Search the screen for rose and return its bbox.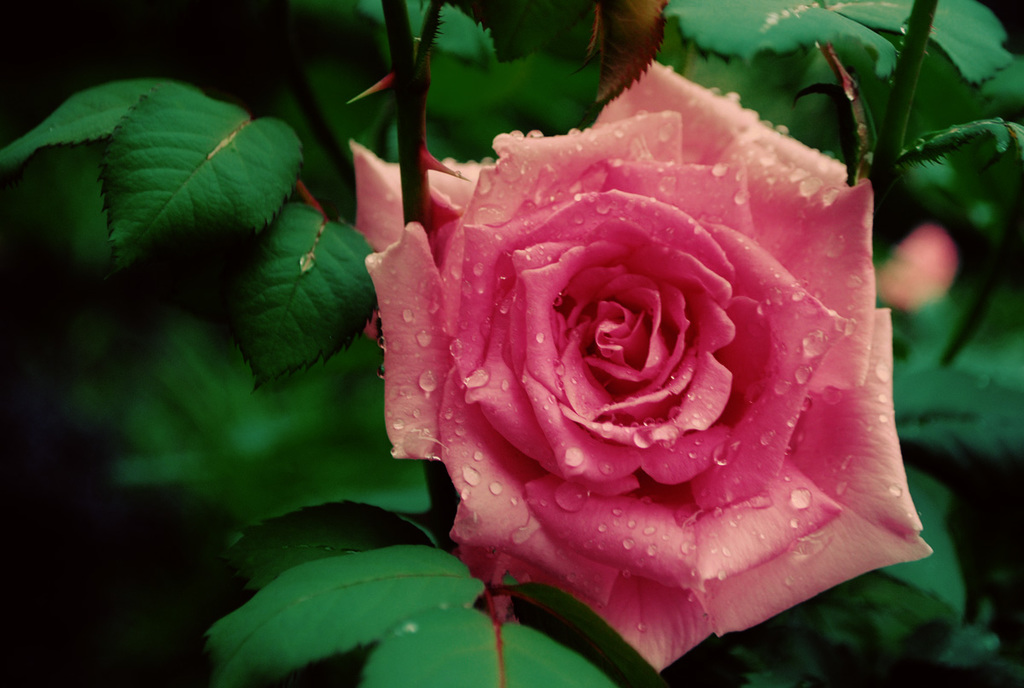
Found: (left=347, top=61, right=934, bottom=673).
